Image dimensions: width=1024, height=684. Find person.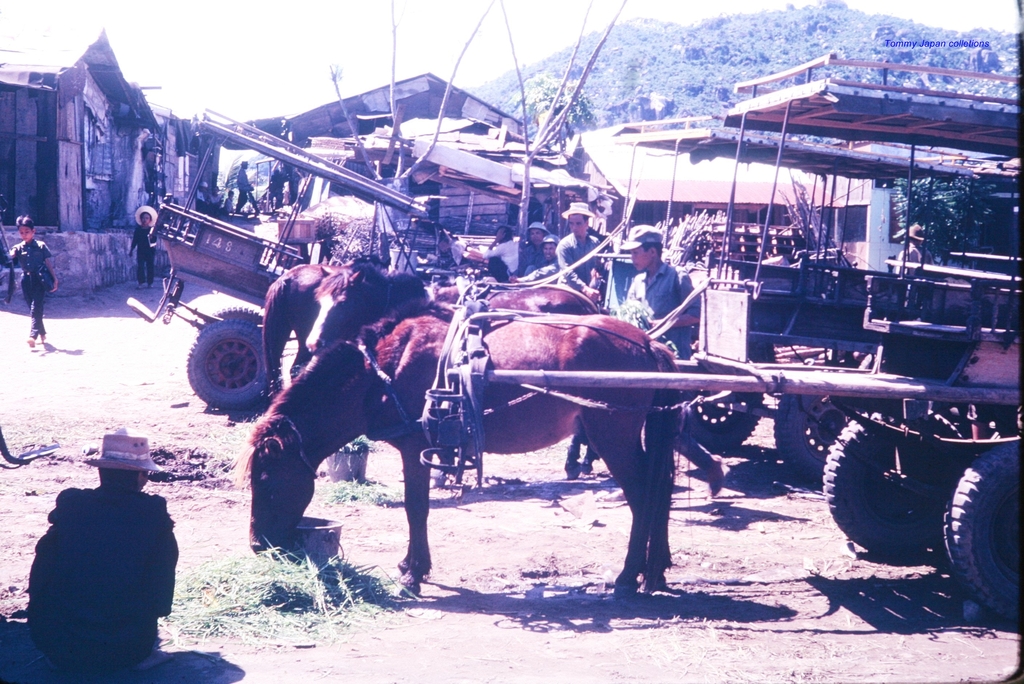
bbox=[8, 215, 59, 346].
